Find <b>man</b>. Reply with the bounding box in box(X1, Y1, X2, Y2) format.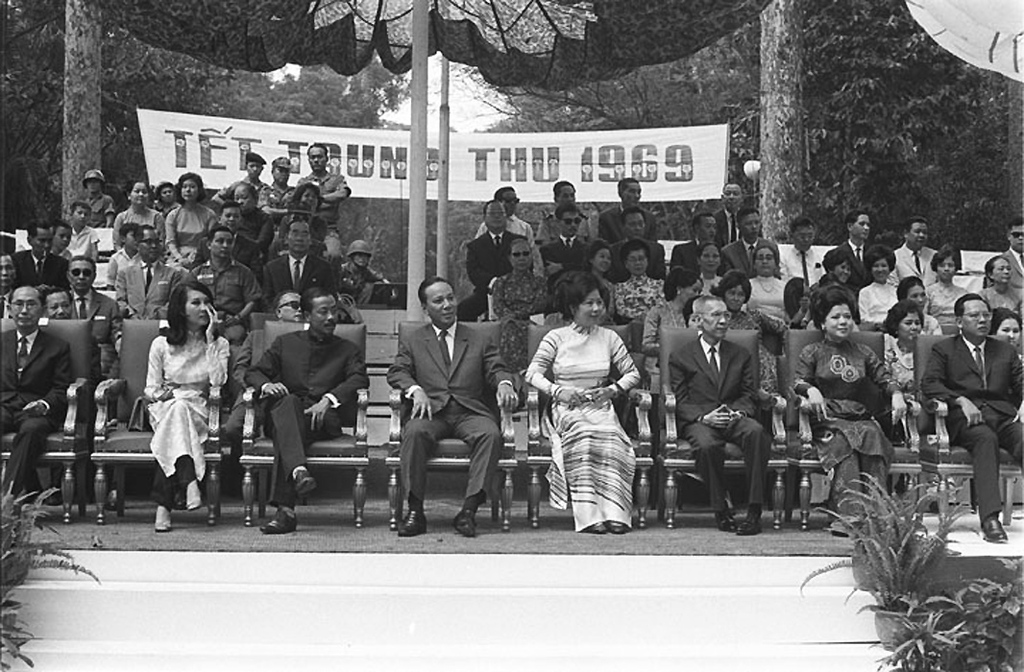
box(224, 291, 304, 448).
